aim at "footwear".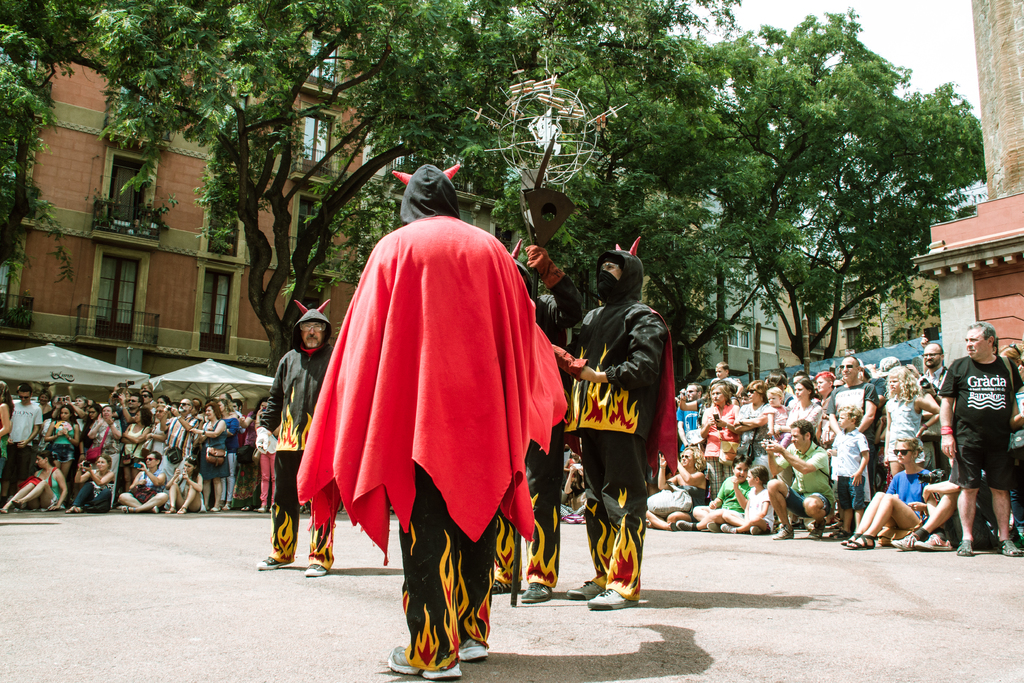
Aimed at box(849, 537, 874, 549).
